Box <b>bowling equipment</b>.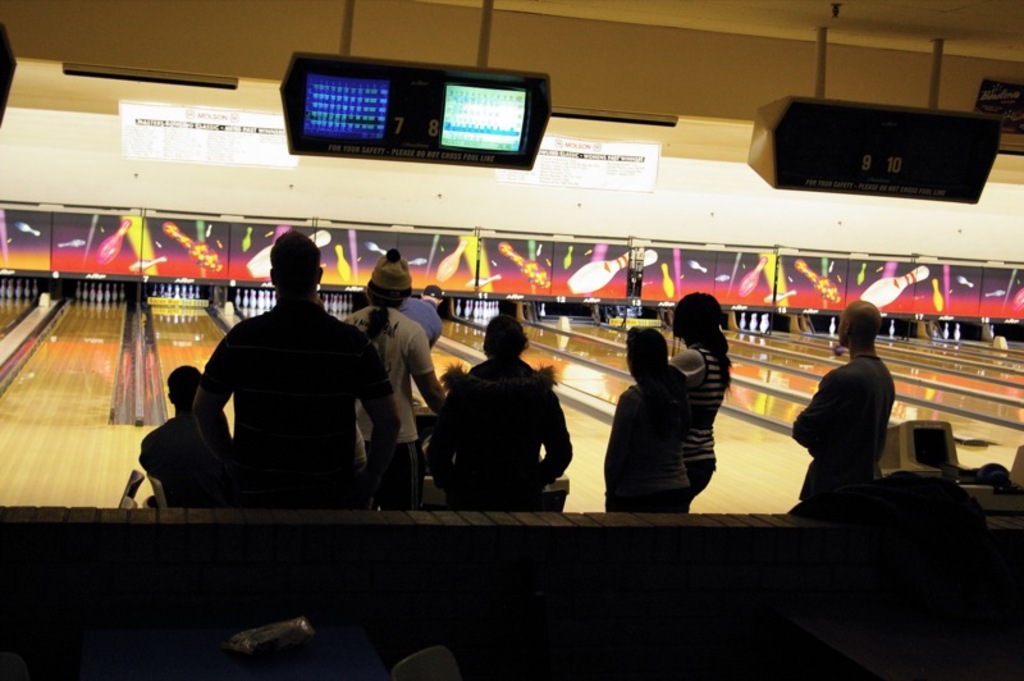
bbox(14, 218, 45, 239).
